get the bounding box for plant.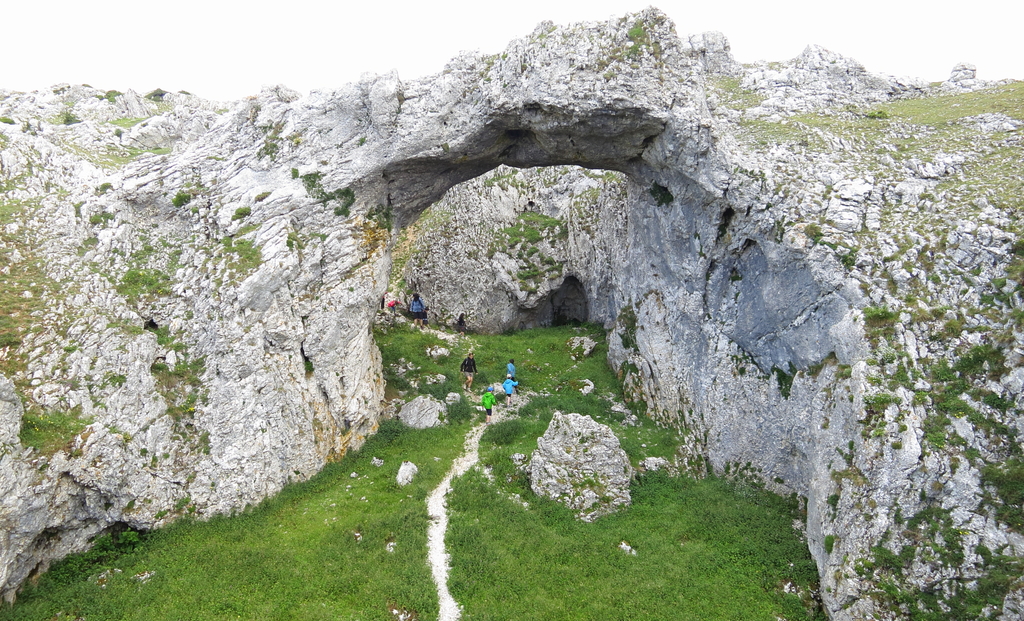
927/361/952/385.
